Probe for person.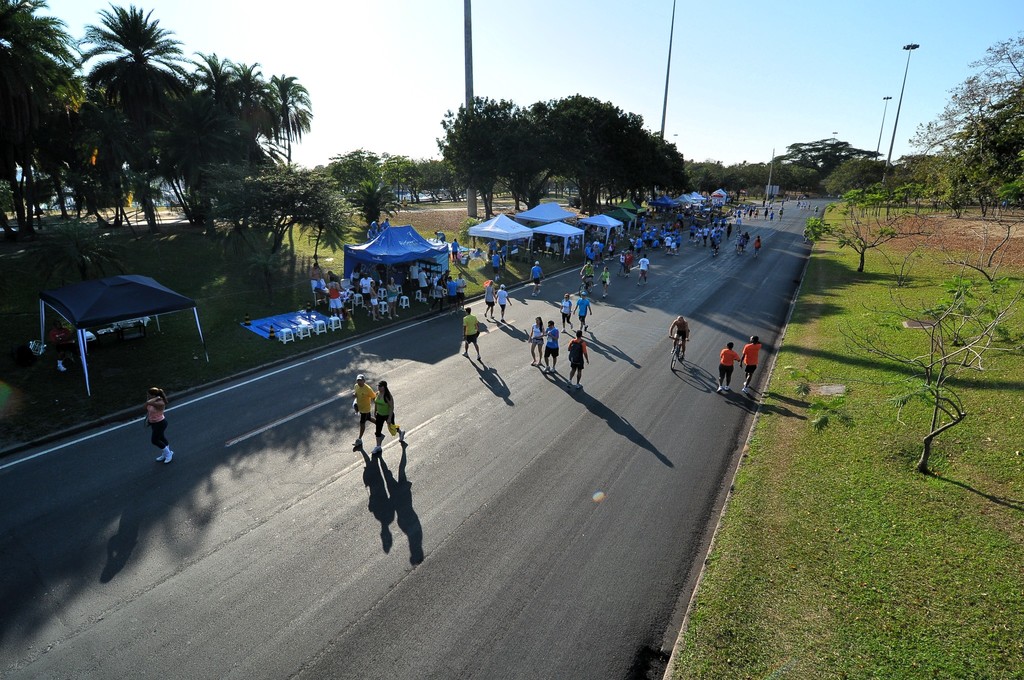
Probe result: [left=566, top=330, right=588, bottom=383].
